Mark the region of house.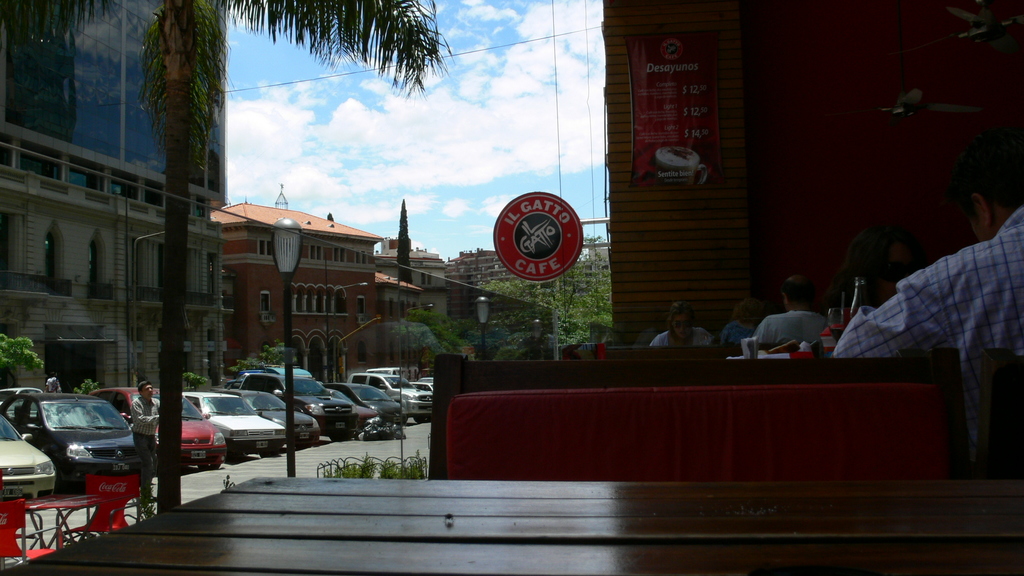
Region: Rect(375, 280, 425, 367).
